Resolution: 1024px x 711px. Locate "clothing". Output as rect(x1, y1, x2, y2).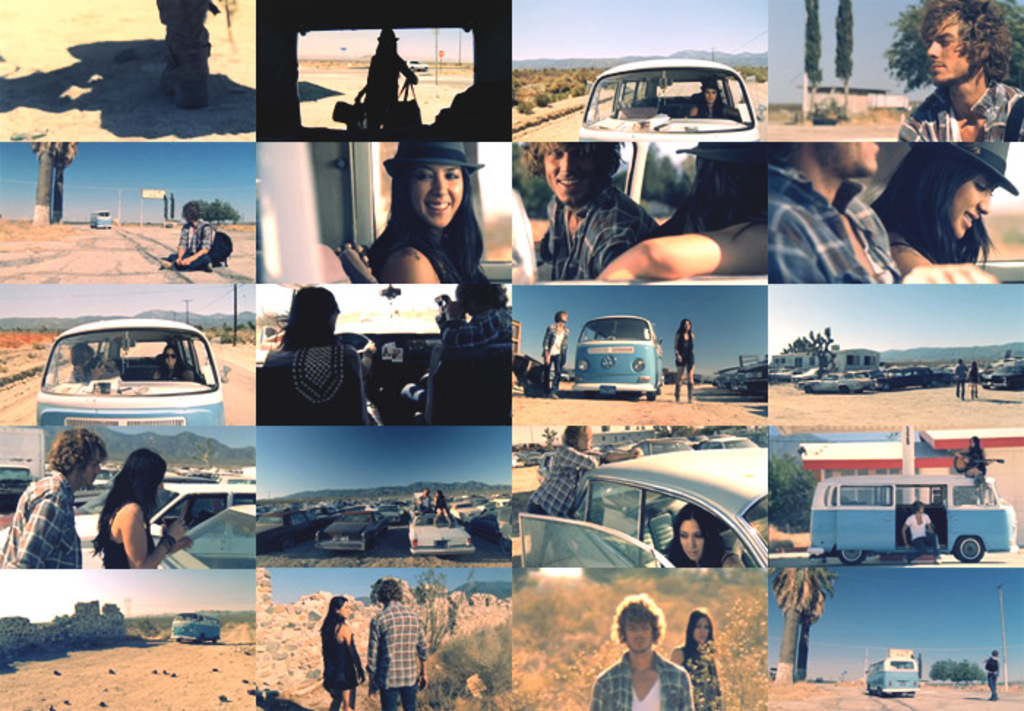
rect(3, 473, 85, 571).
